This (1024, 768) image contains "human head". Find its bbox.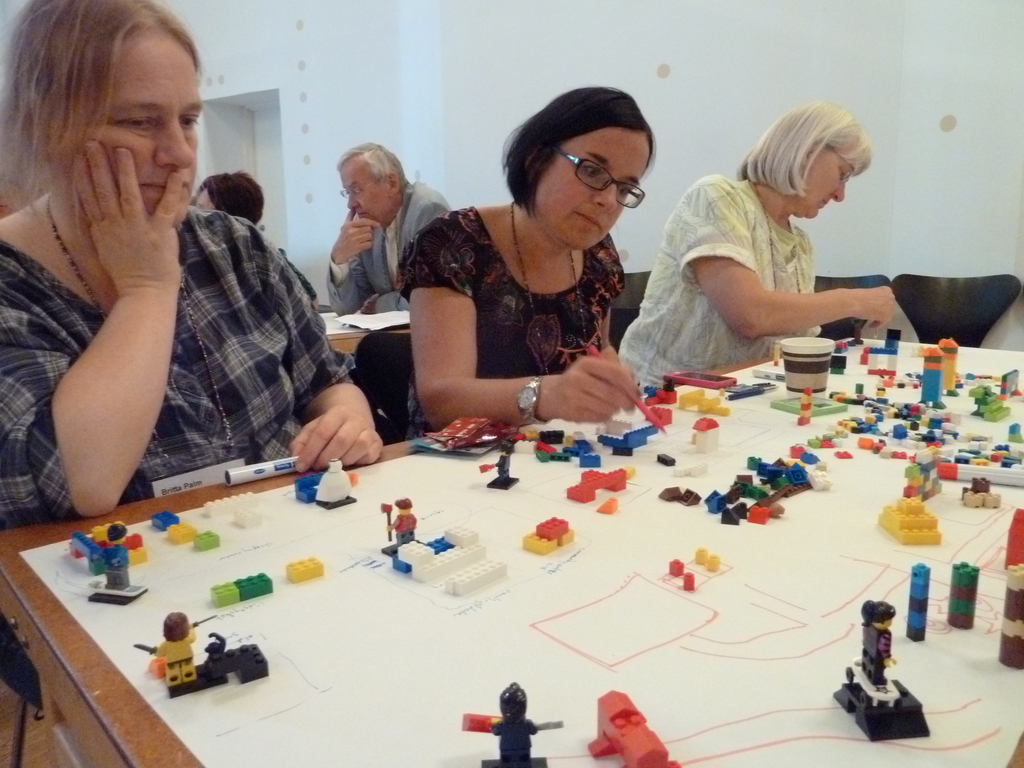
x1=193 y1=171 x2=264 y2=223.
